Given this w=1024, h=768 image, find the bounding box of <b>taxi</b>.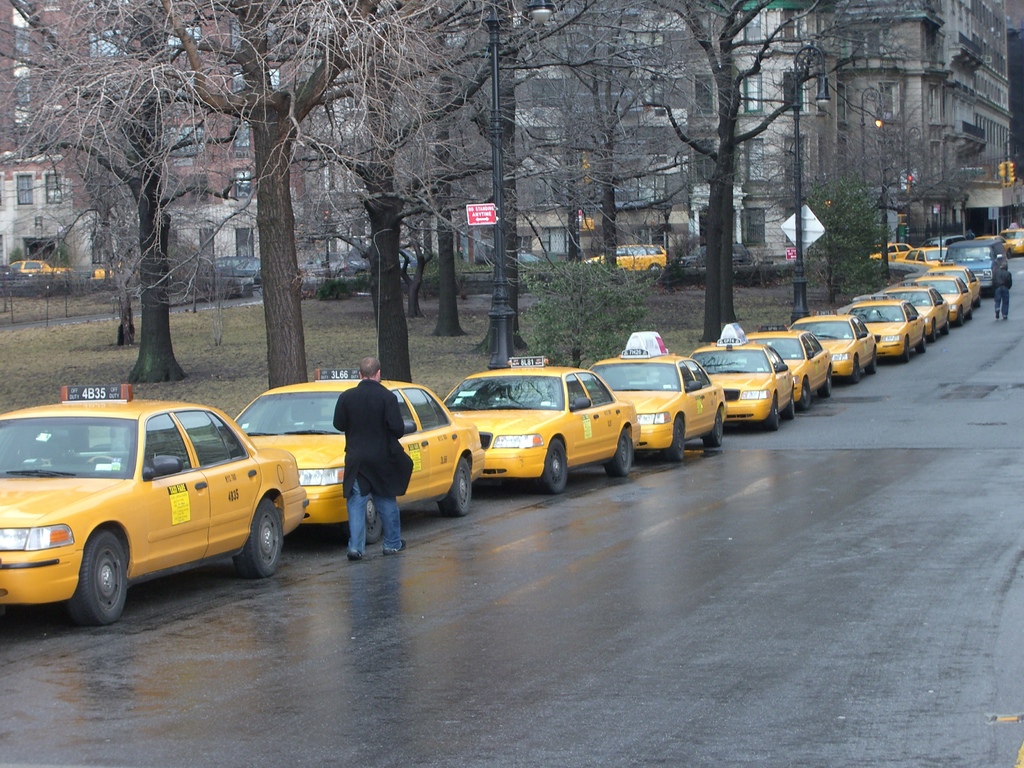
Rect(927, 261, 985, 303).
